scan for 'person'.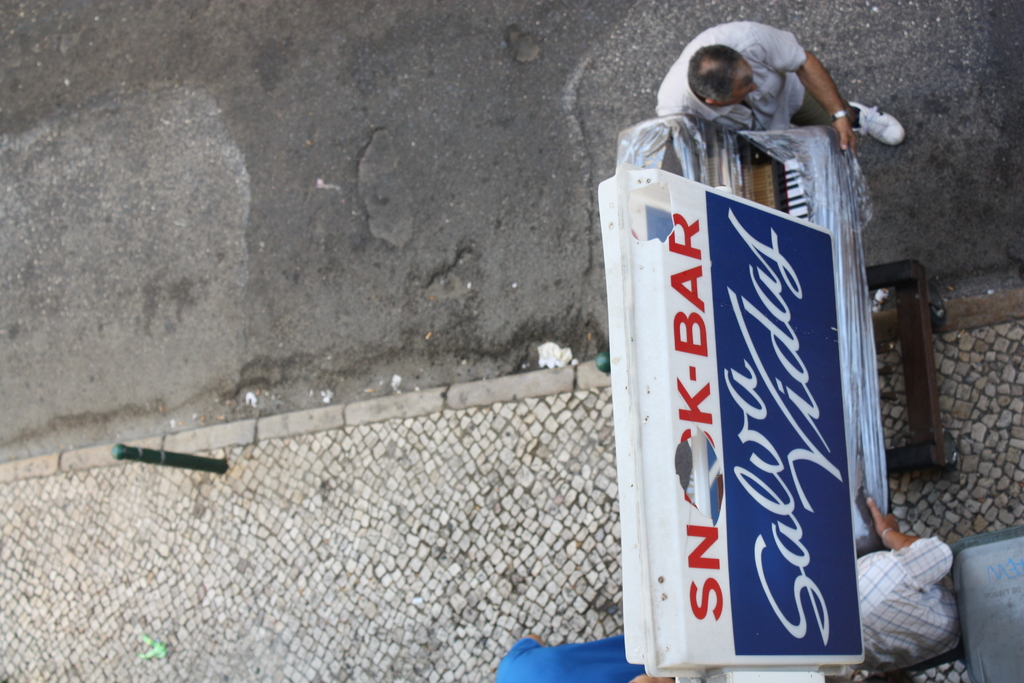
Scan result: box(851, 494, 964, 679).
